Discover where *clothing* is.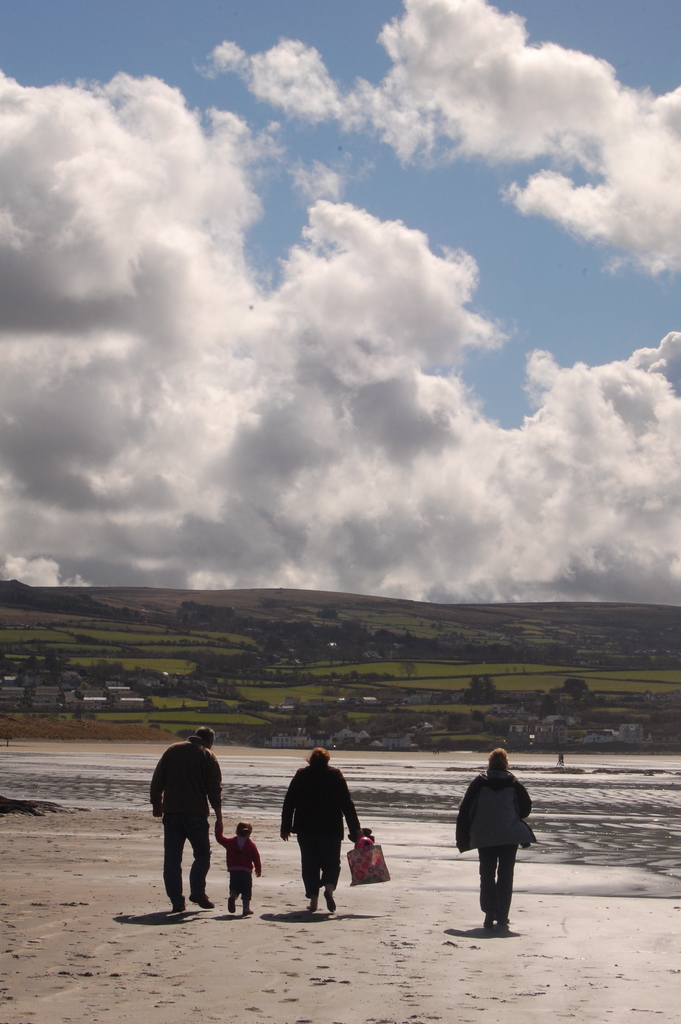
Discovered at (213, 834, 266, 911).
